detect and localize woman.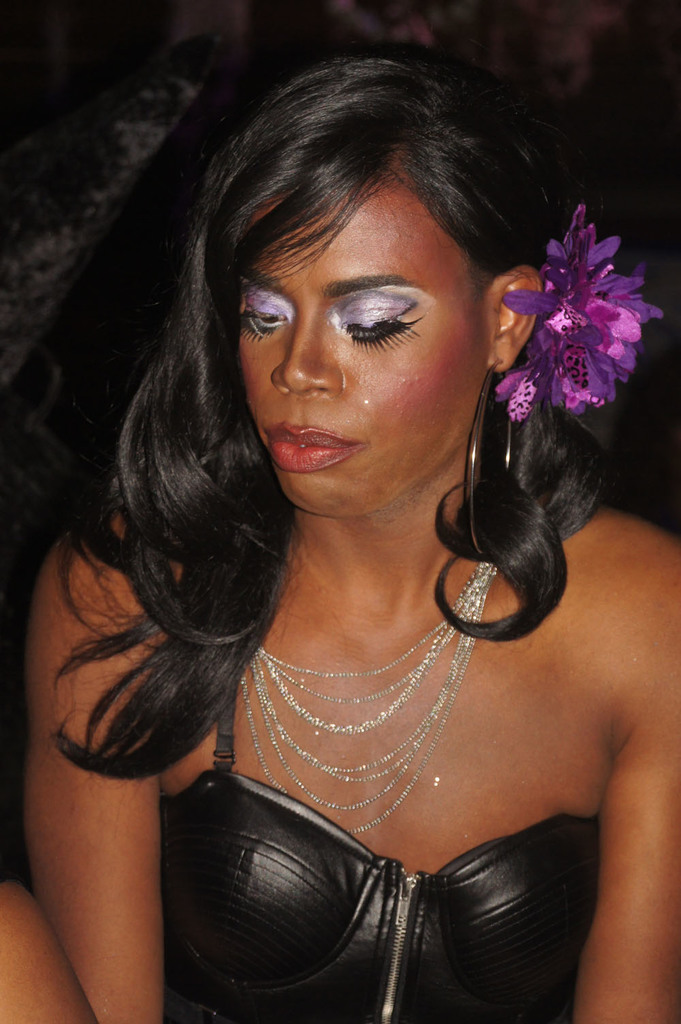
Localized at x1=25 y1=0 x2=652 y2=1023.
